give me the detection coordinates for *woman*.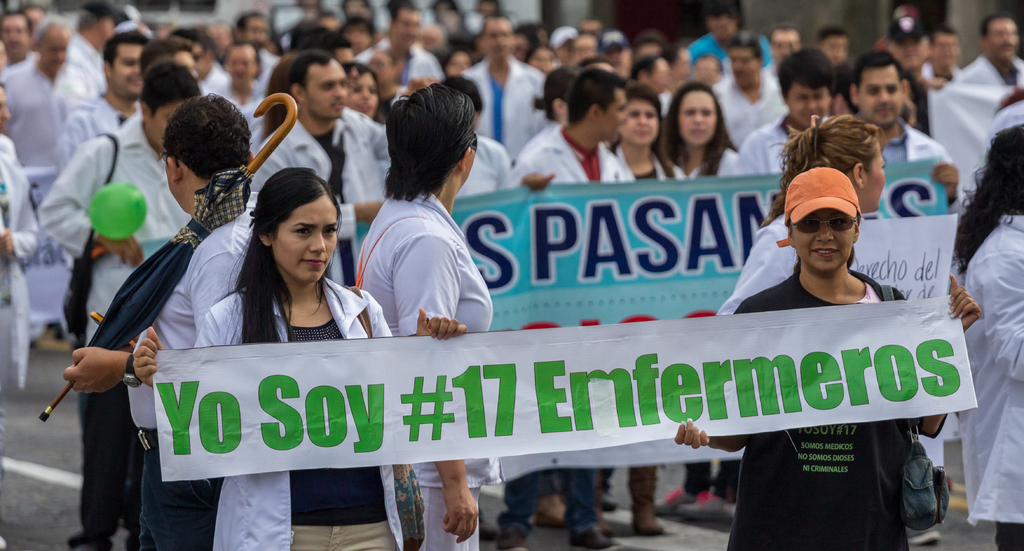
603 86 680 181.
